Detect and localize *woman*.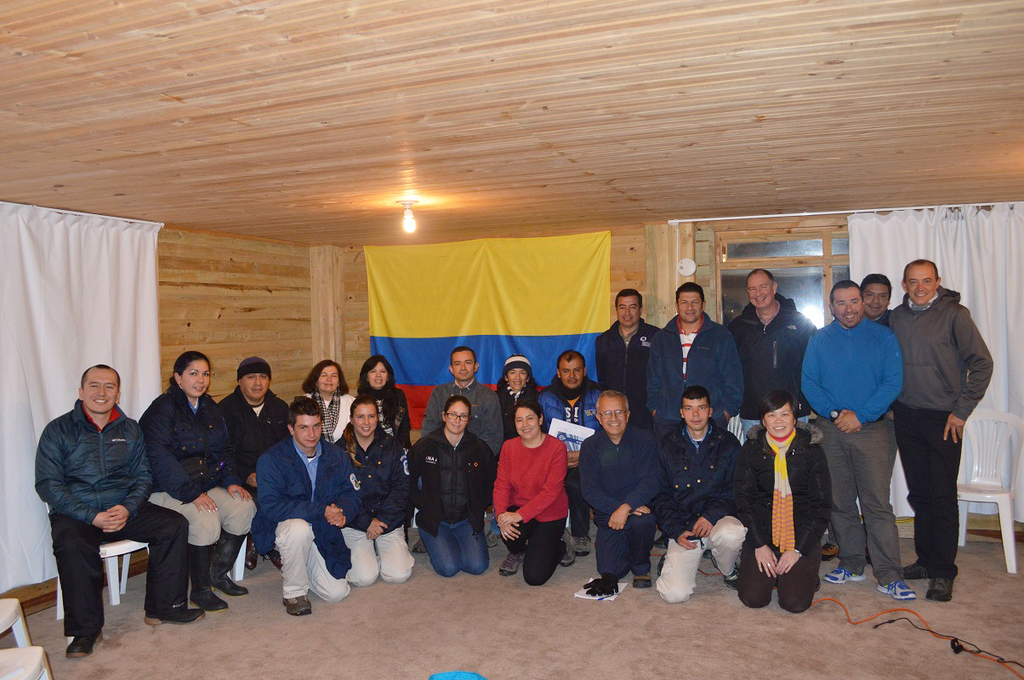
Localized at Rect(494, 405, 582, 591).
